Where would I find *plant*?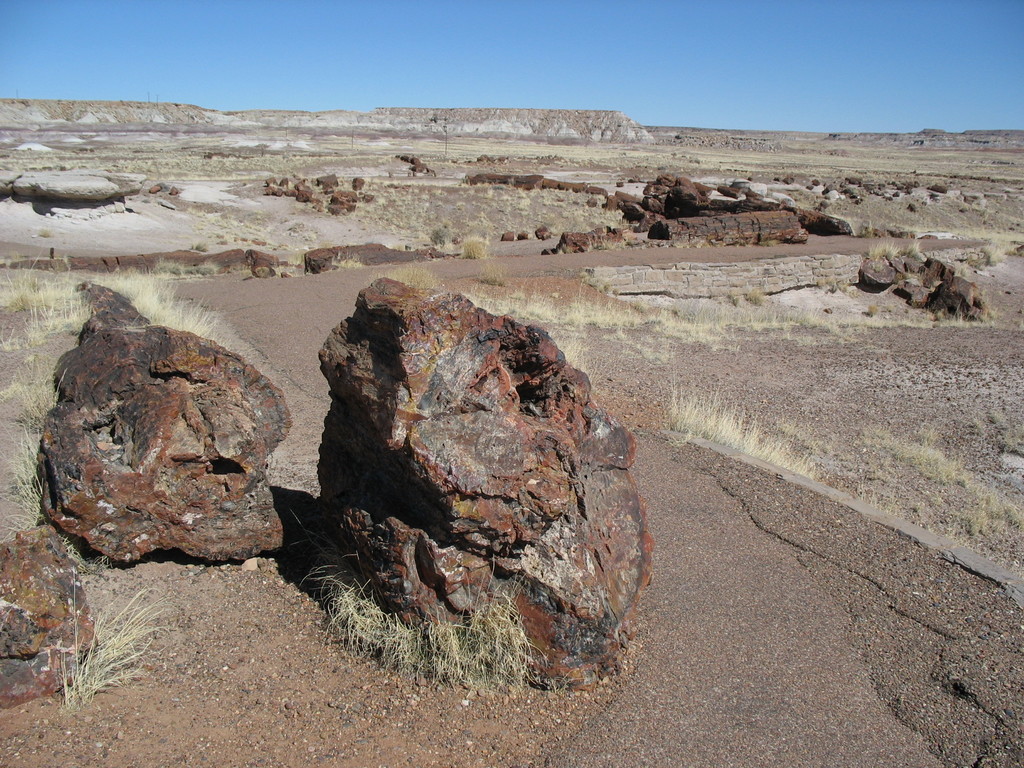
At {"left": 427, "top": 225, "right": 453, "bottom": 248}.
